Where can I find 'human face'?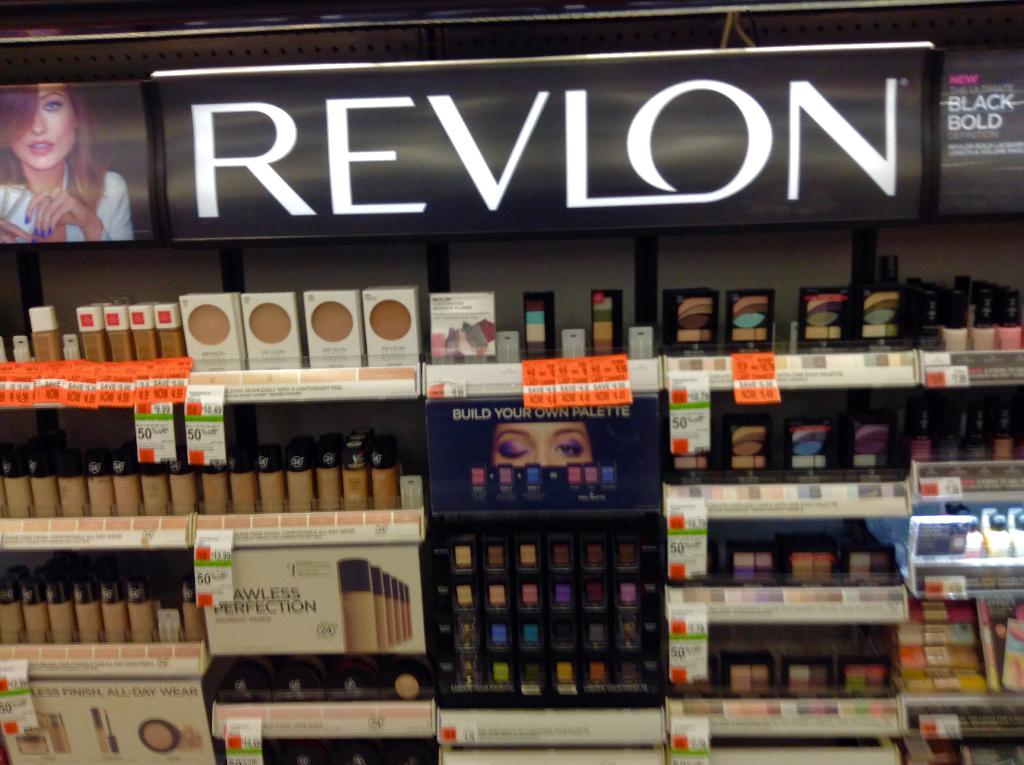
You can find it at 6, 82, 77, 177.
